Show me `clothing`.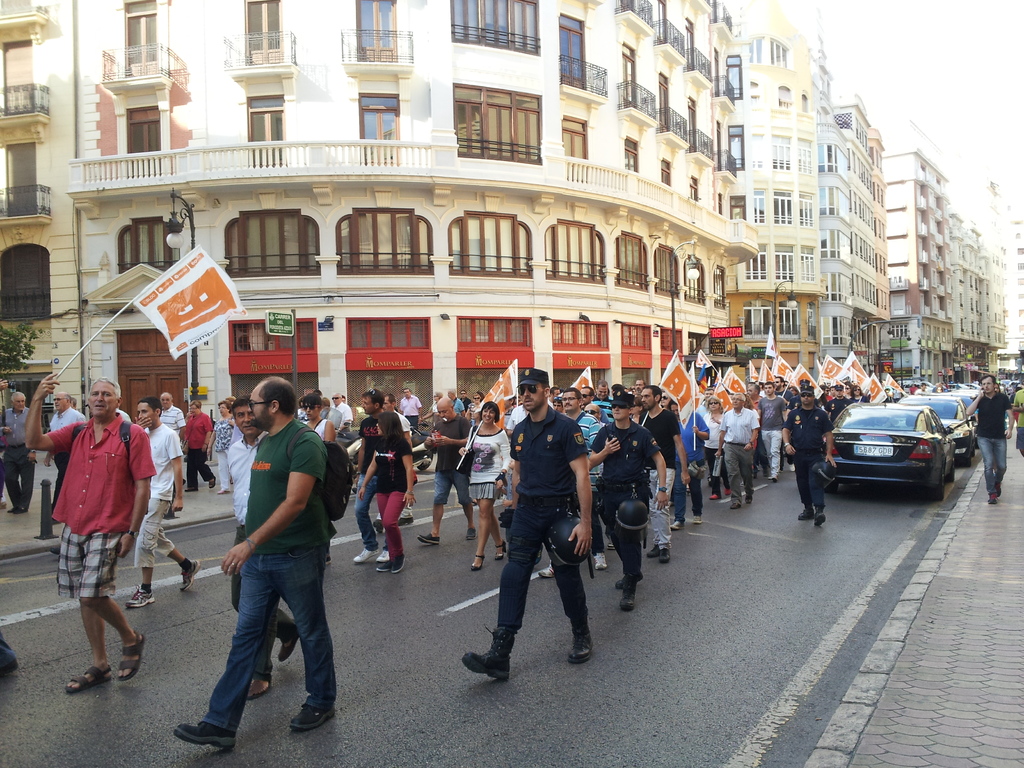
`clothing` is here: BBox(188, 415, 211, 491).
